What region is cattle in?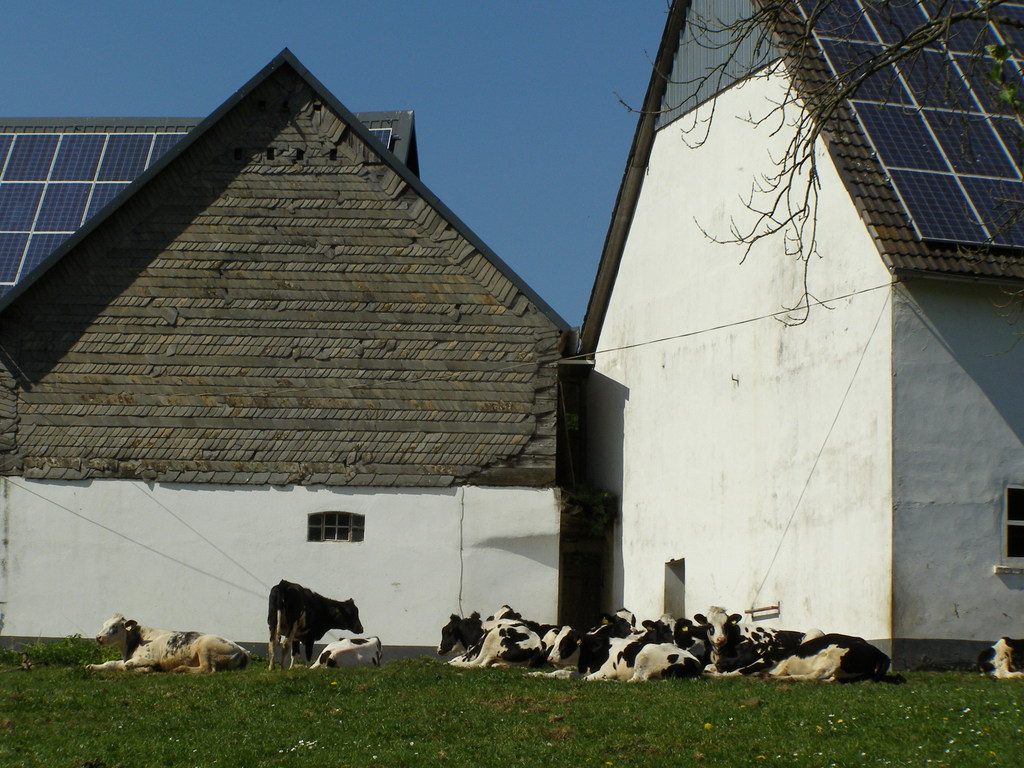
600, 606, 637, 633.
